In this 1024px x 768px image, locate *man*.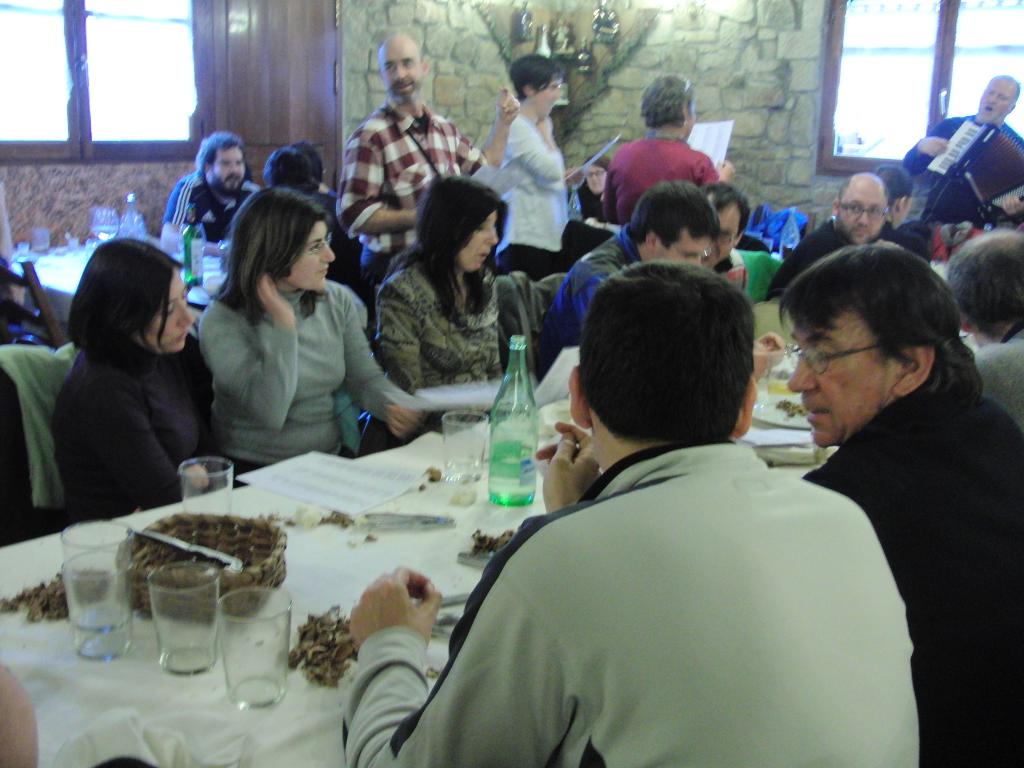
Bounding box: box(774, 170, 928, 299).
